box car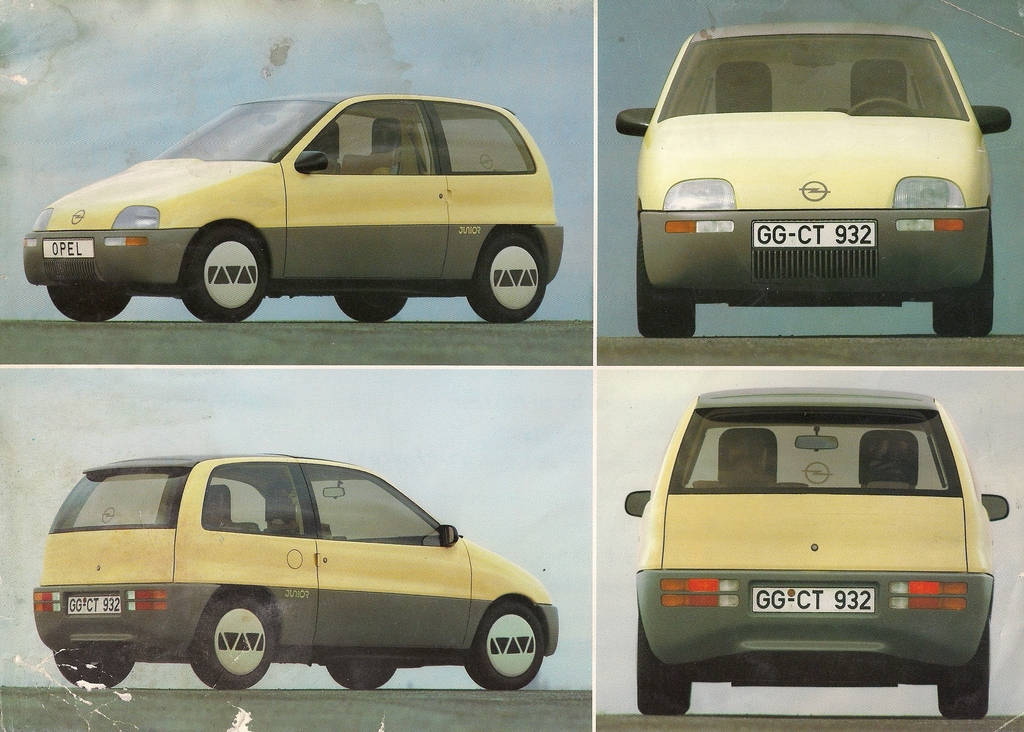
select_region(616, 25, 1008, 338)
